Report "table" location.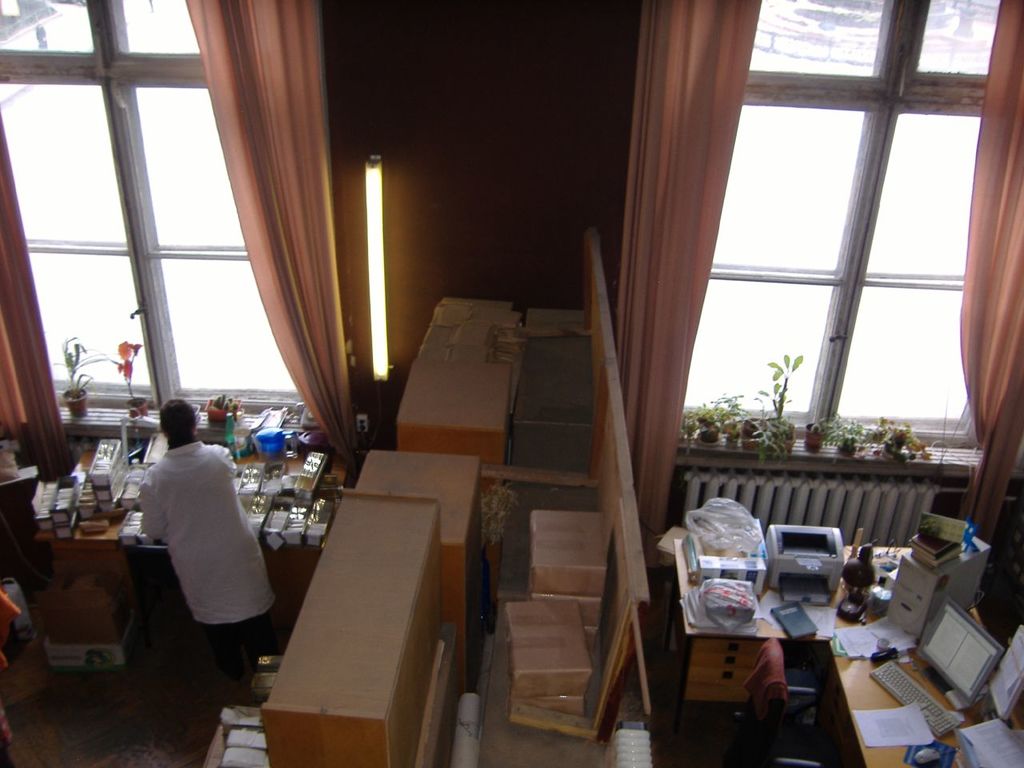
Report: l=669, t=535, r=1023, b=767.
